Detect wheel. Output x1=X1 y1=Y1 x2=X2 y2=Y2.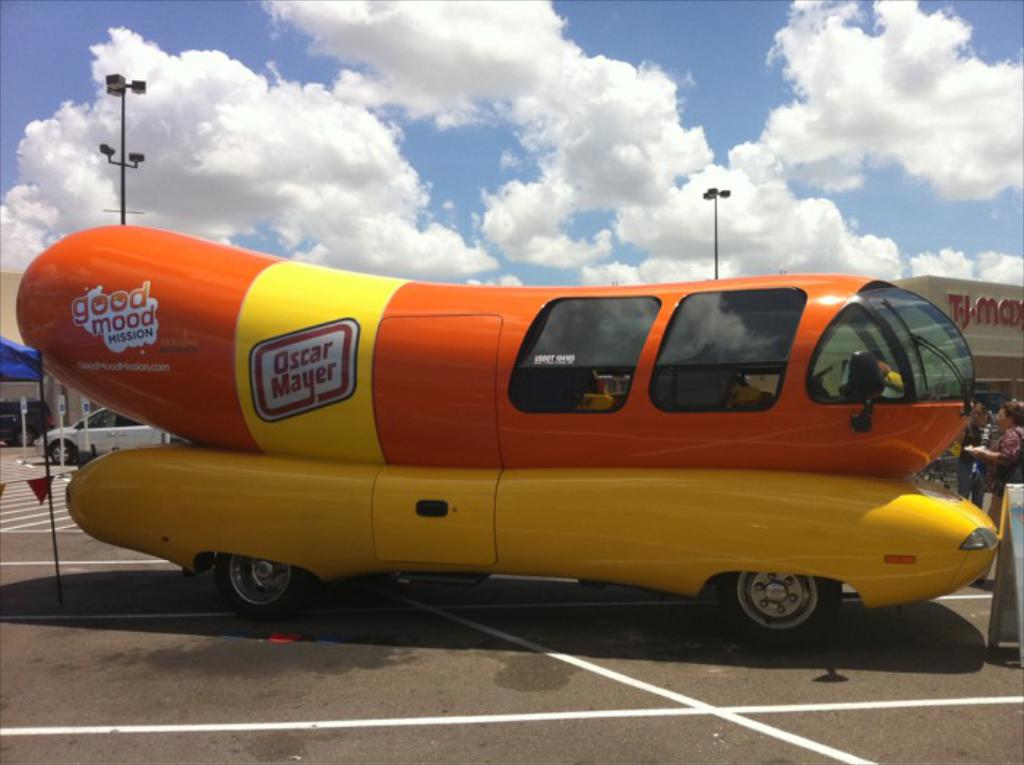
x1=51 y1=446 x2=82 y2=462.
